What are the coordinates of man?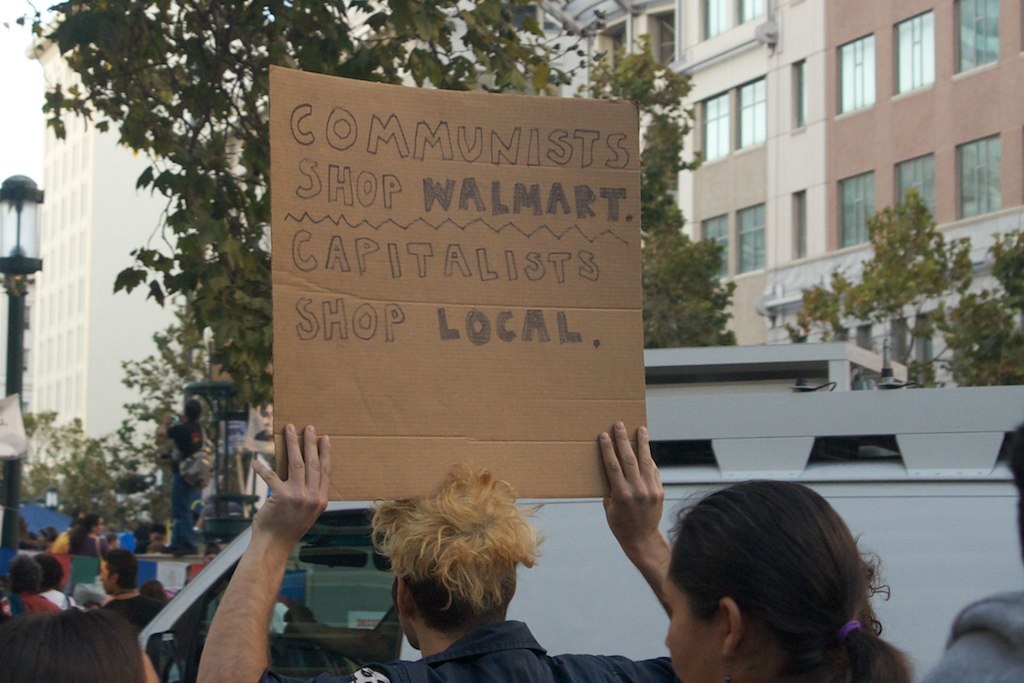
99/551/164/634.
